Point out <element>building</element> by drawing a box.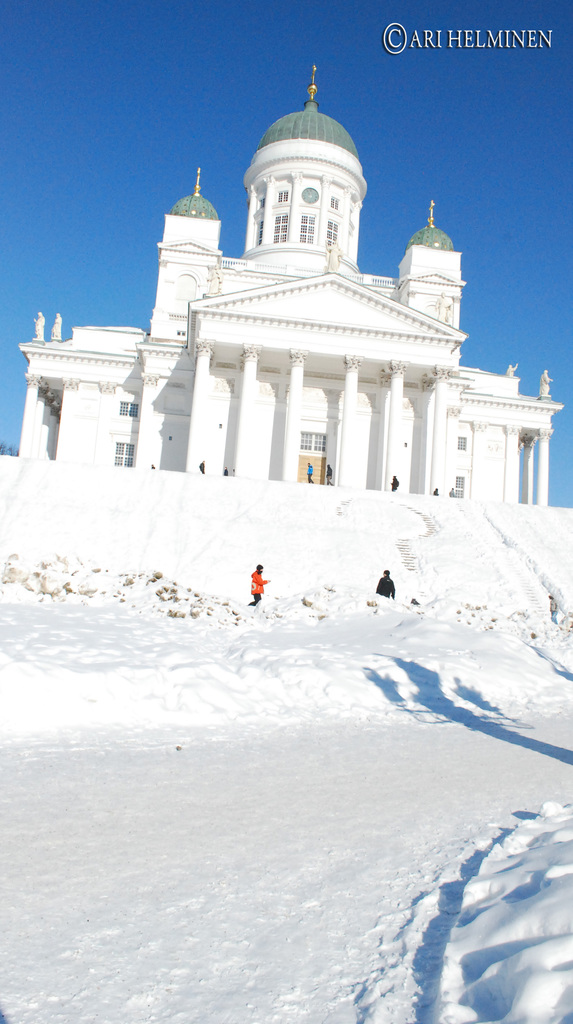
rect(16, 64, 568, 495).
